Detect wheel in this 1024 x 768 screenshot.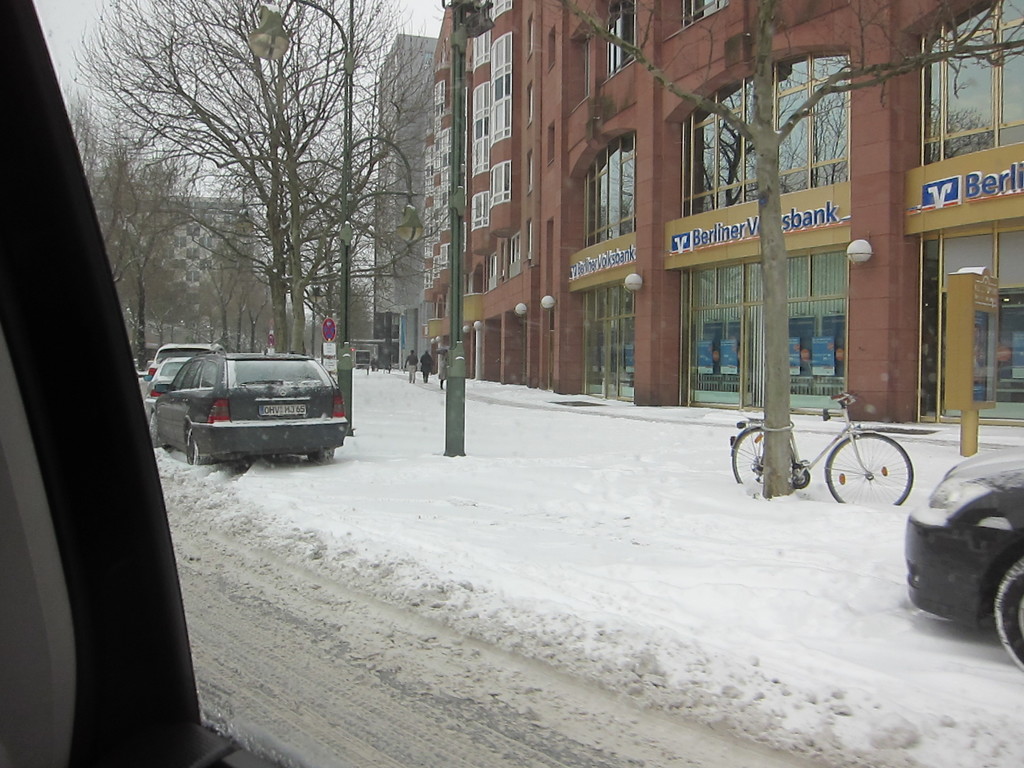
Detection: bbox=(835, 442, 907, 520).
